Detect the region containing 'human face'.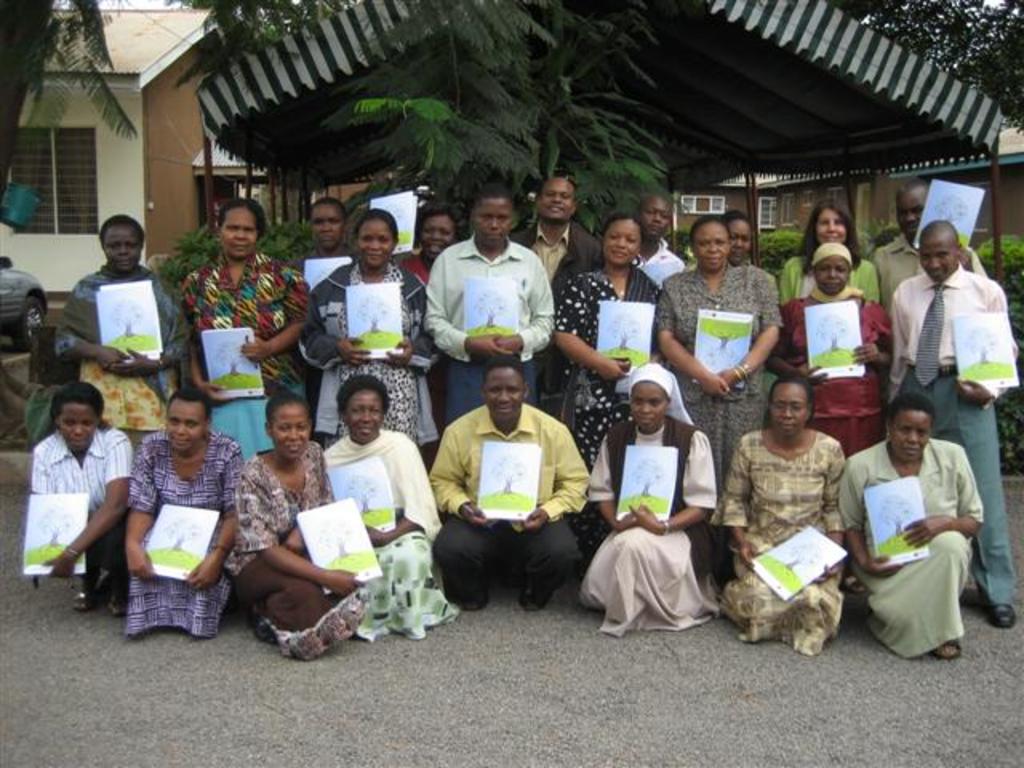
(x1=813, y1=210, x2=843, y2=243).
